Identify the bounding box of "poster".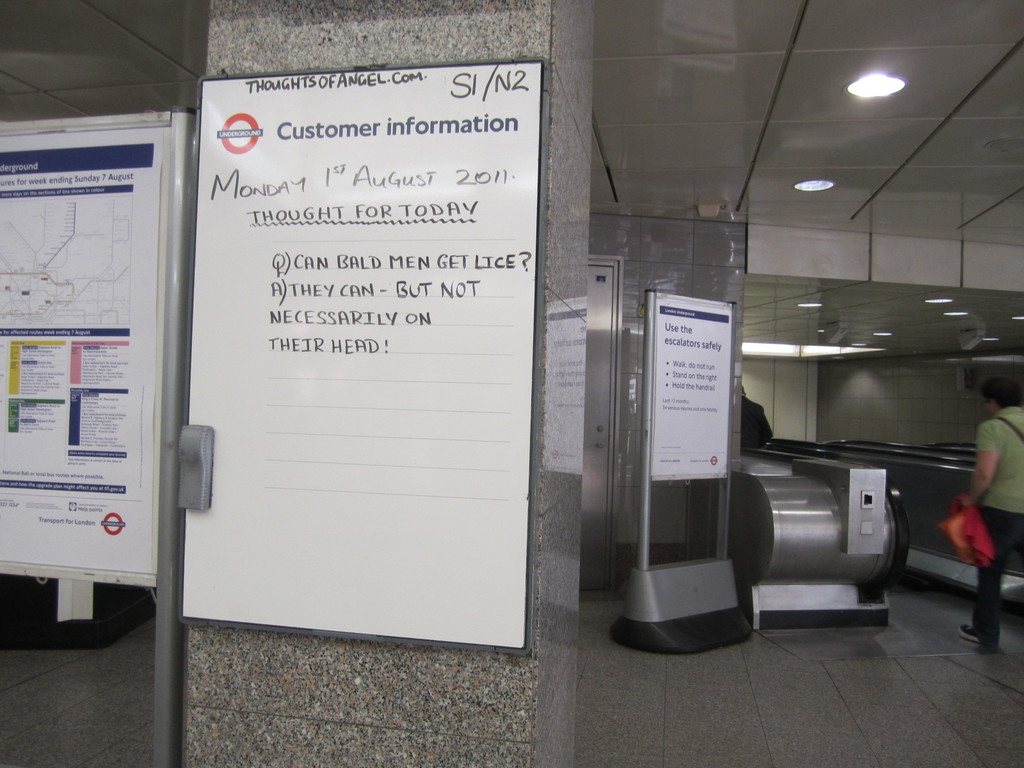
{"left": 177, "top": 63, "right": 541, "bottom": 643}.
